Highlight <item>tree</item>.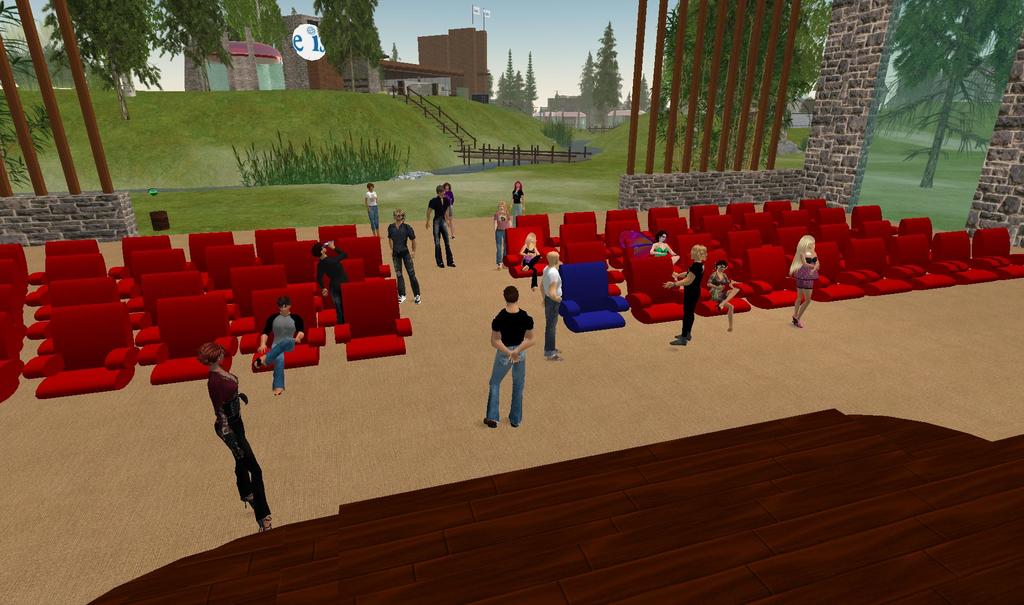
Highlighted region: 40:0:230:121.
